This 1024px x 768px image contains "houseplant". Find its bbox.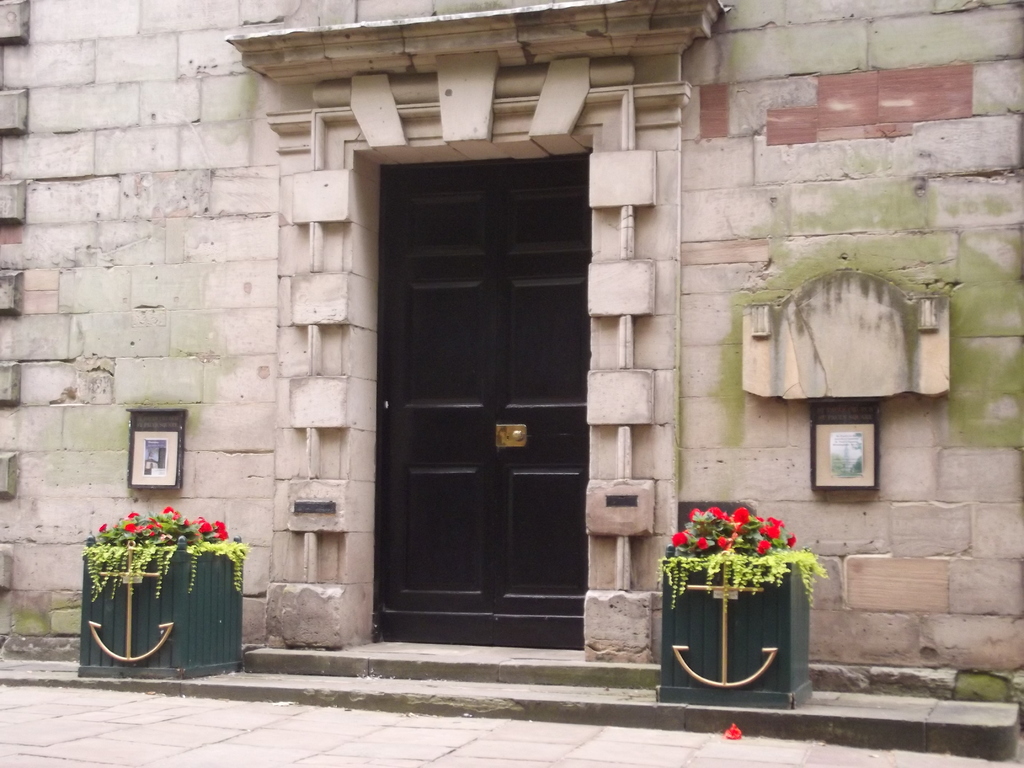
rect(654, 504, 831, 710).
